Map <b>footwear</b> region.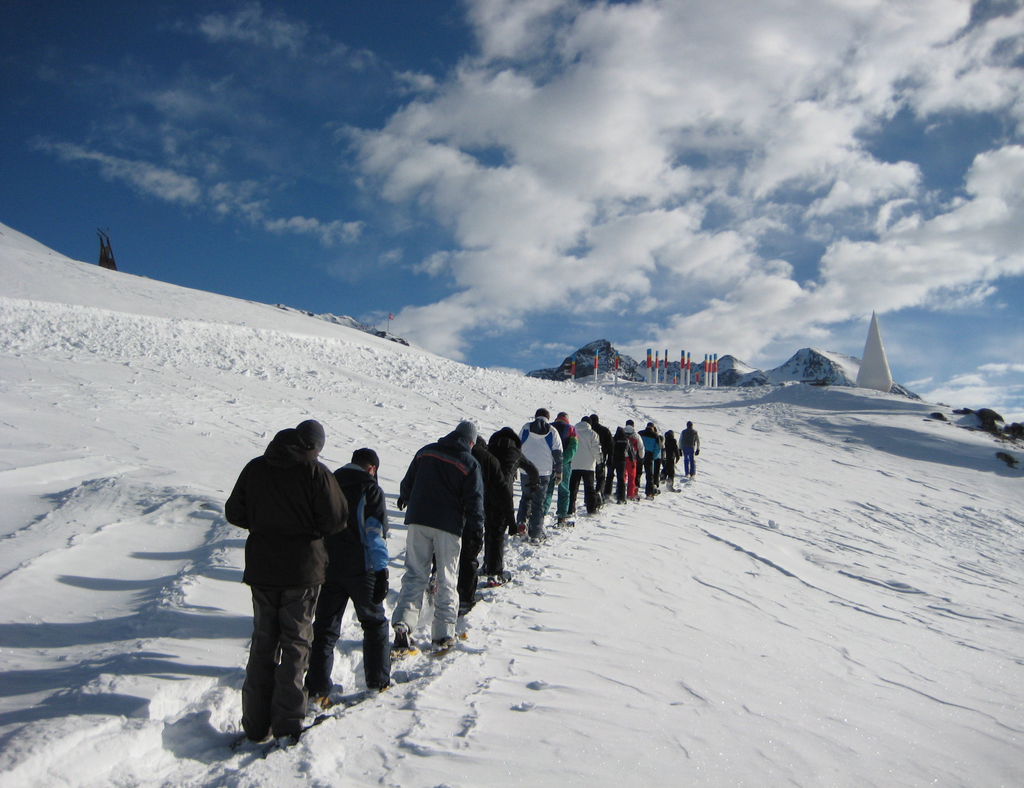
Mapped to {"left": 427, "top": 625, "right": 456, "bottom": 654}.
